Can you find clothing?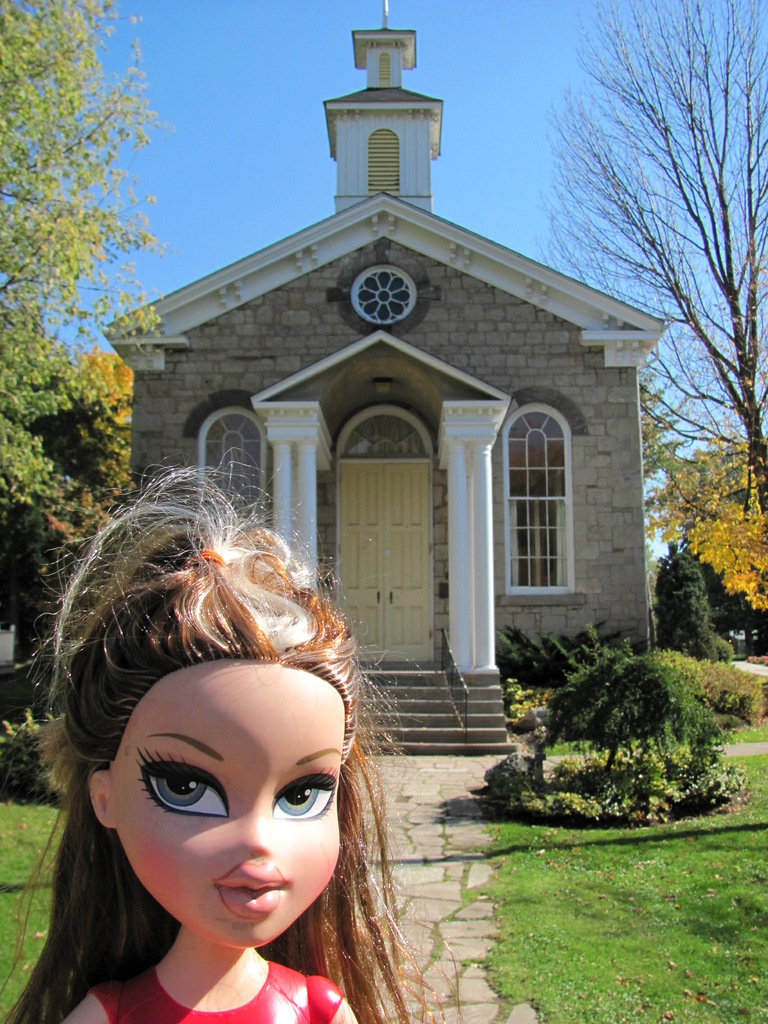
Yes, bounding box: BBox(83, 966, 342, 1020).
